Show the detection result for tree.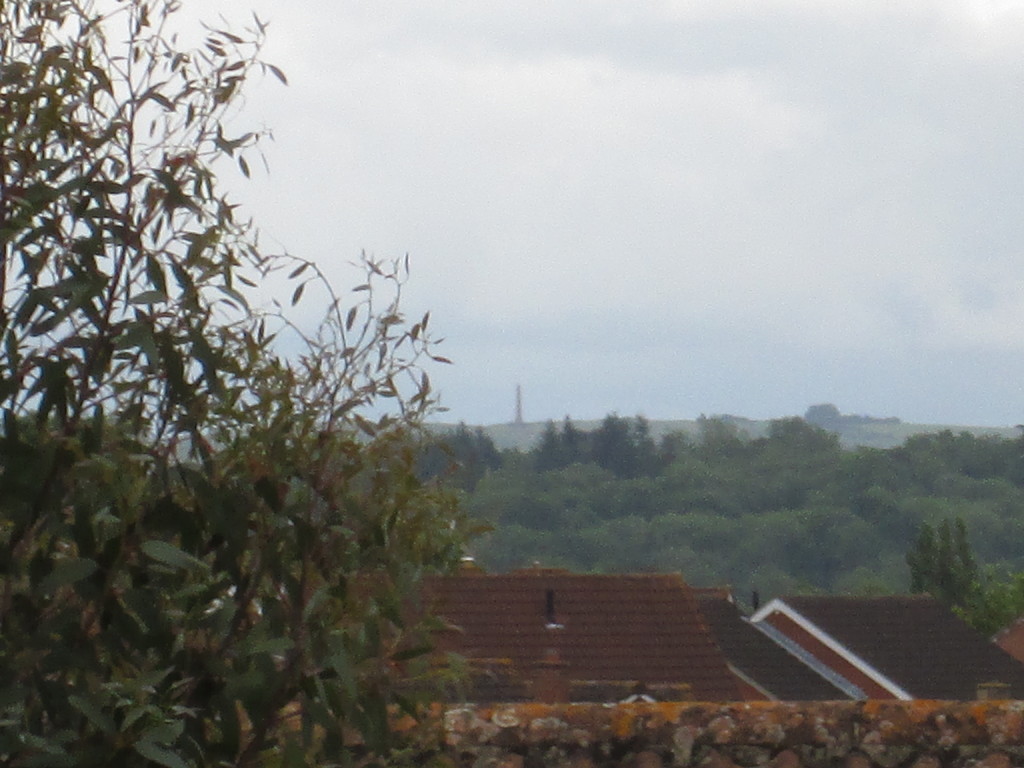
9:0:499:767.
